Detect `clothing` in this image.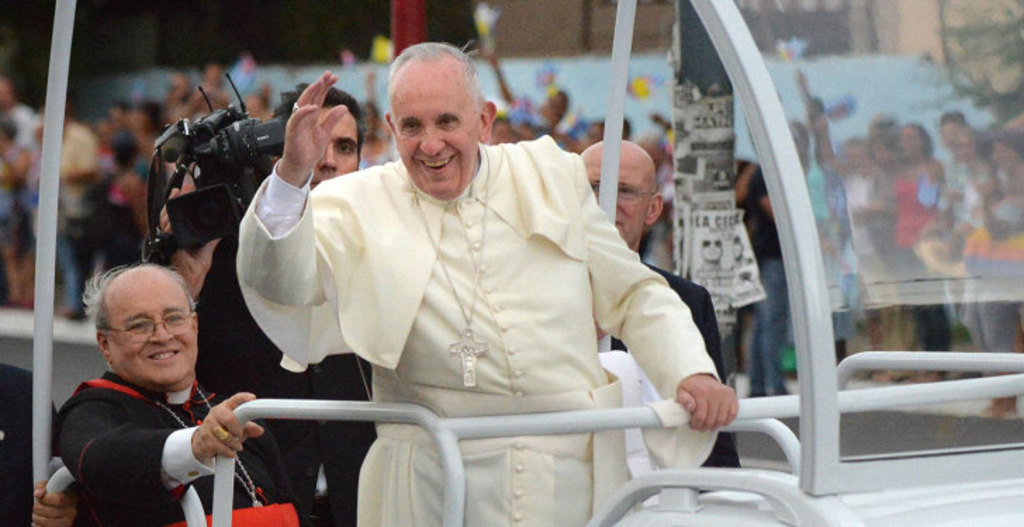
Detection: box(594, 249, 747, 465).
